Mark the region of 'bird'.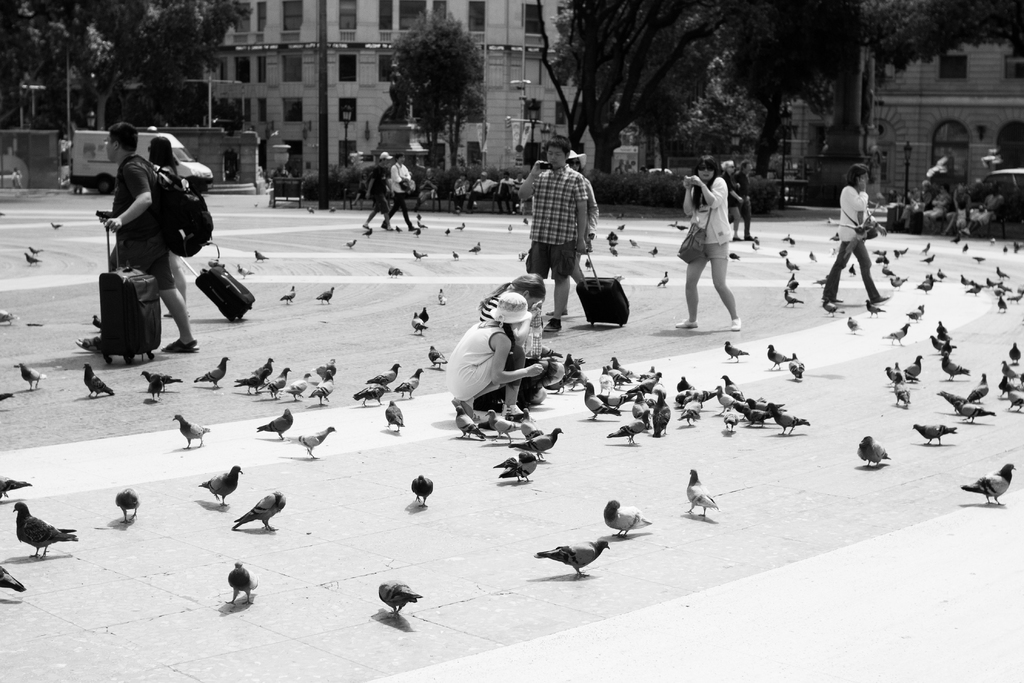
Region: rect(391, 366, 425, 399).
